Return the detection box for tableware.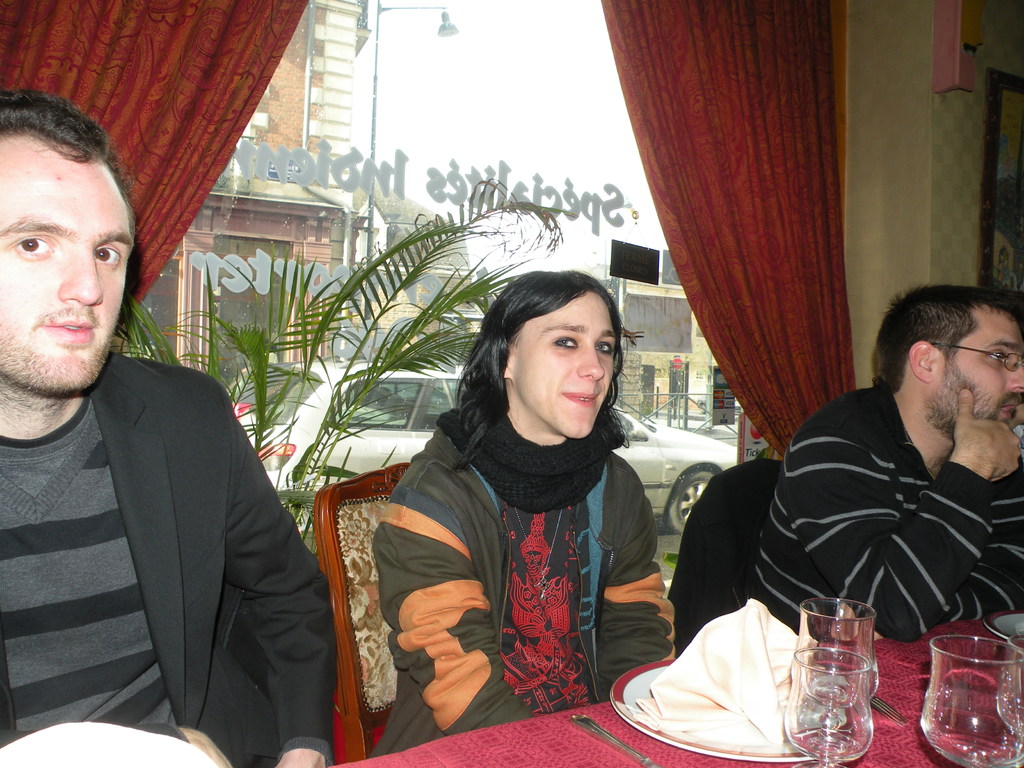
x1=995, y1=645, x2=1023, y2=767.
